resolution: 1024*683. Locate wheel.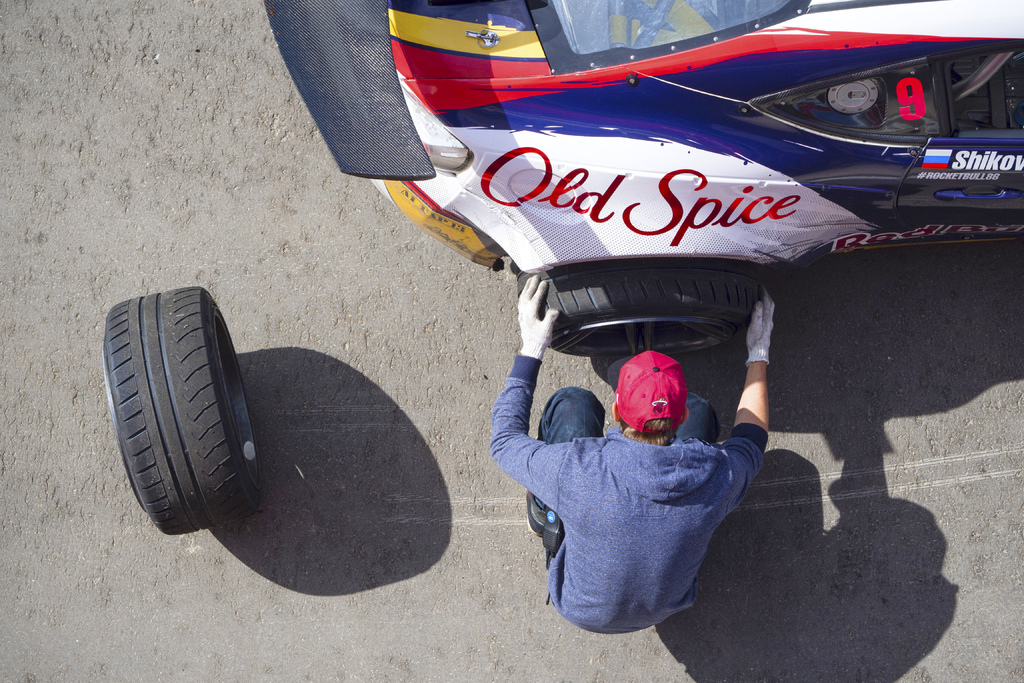
514,264,770,360.
